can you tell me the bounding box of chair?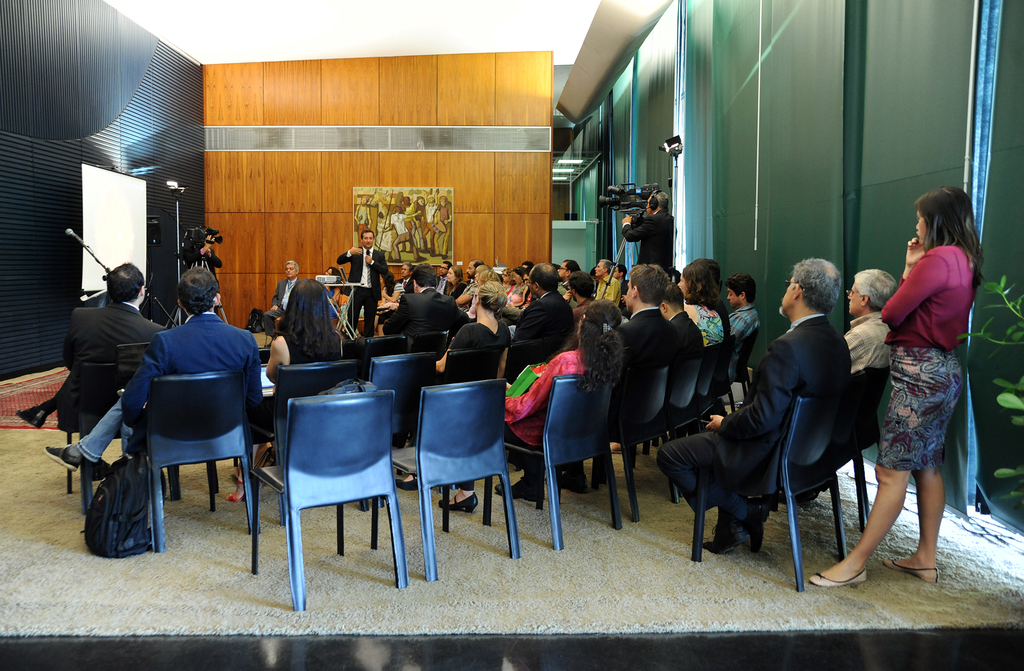
region(64, 360, 118, 517).
